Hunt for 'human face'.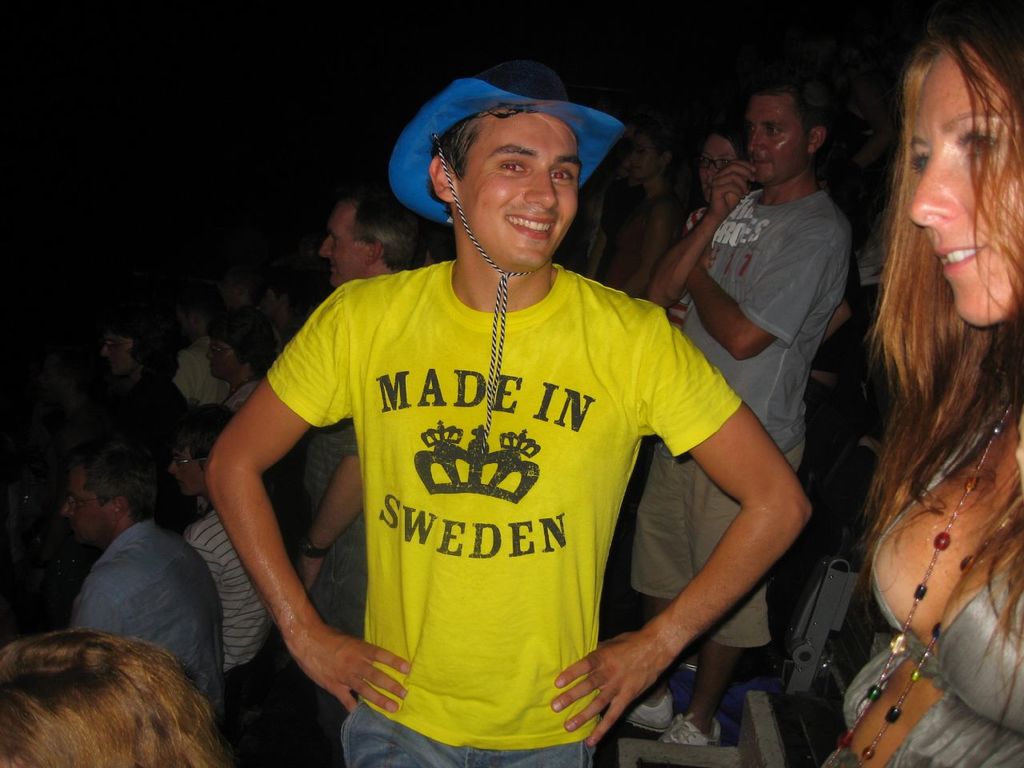
Hunted down at [213,338,233,379].
